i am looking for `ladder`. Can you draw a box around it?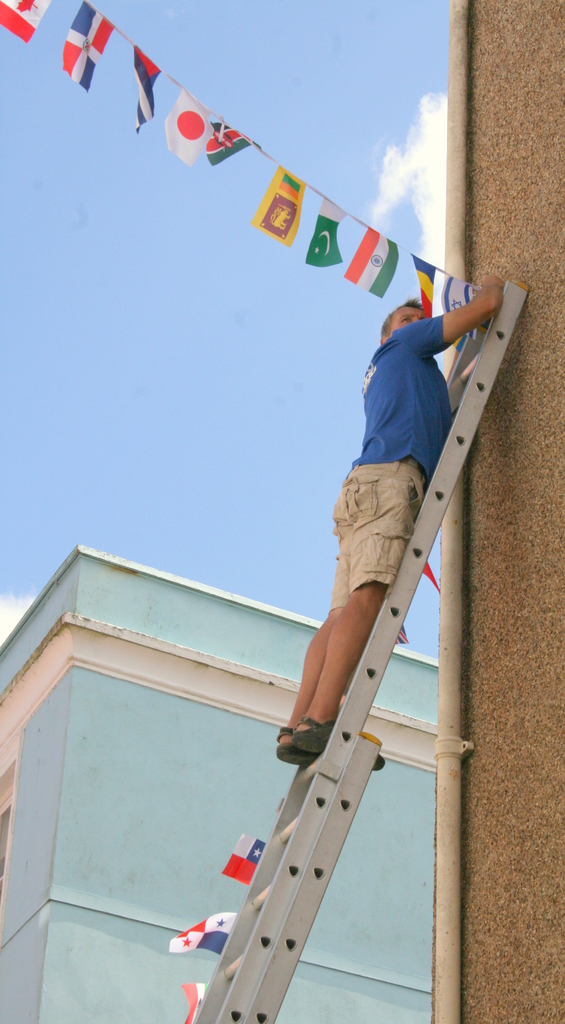
Sure, the bounding box is crop(170, 287, 536, 1022).
